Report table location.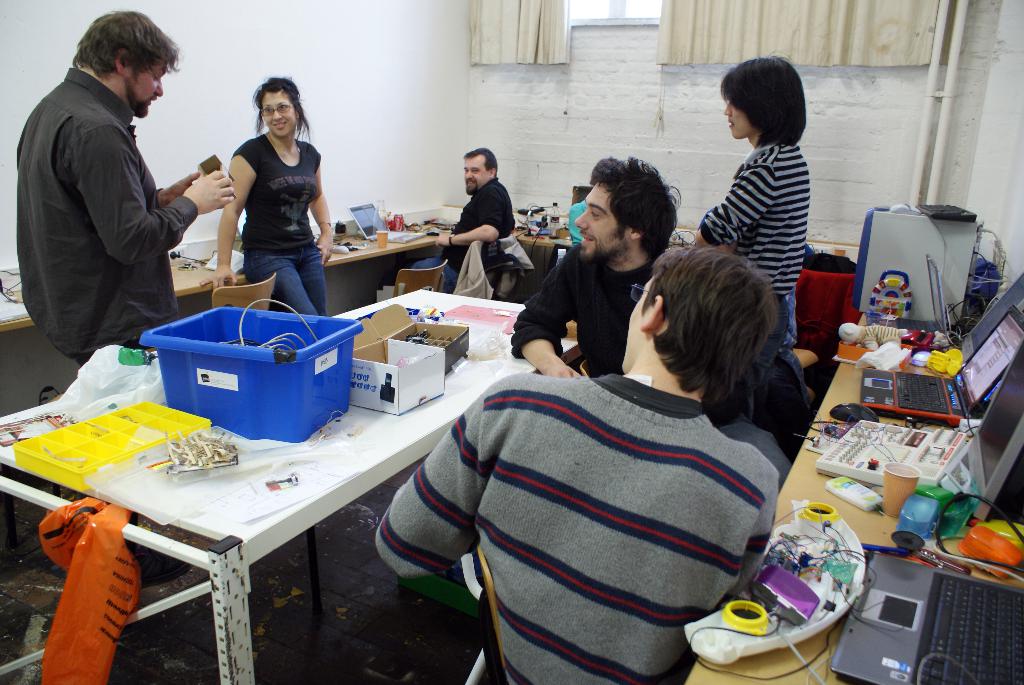
Report: box(0, 287, 584, 684).
